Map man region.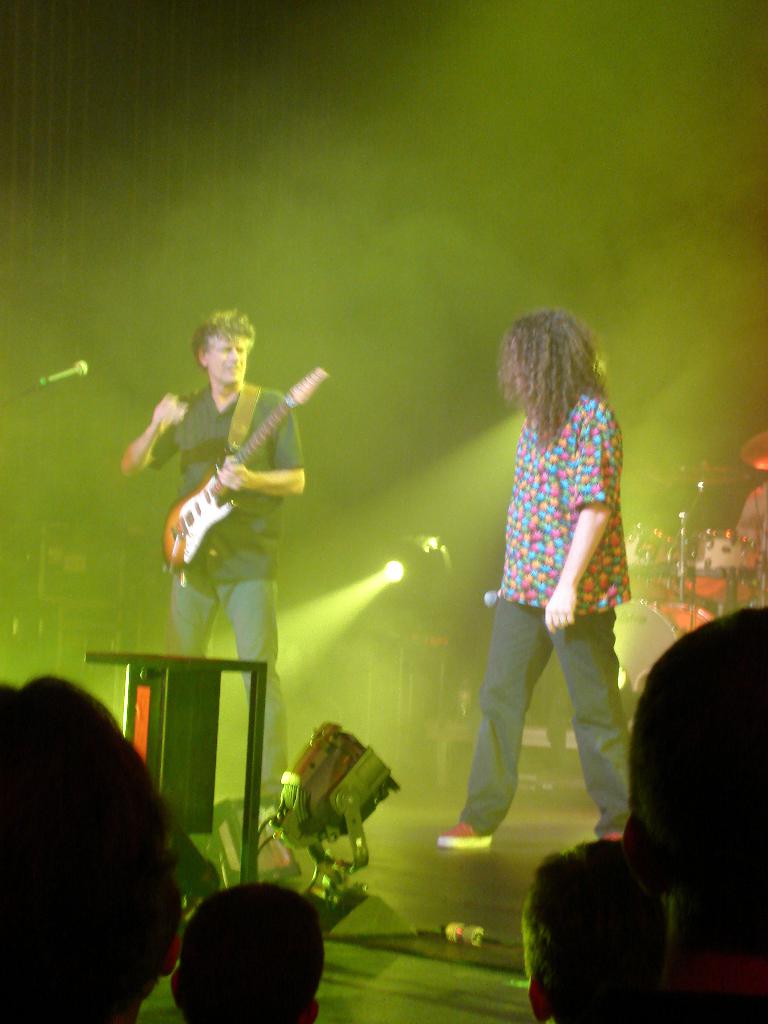
Mapped to box=[166, 884, 329, 1023].
